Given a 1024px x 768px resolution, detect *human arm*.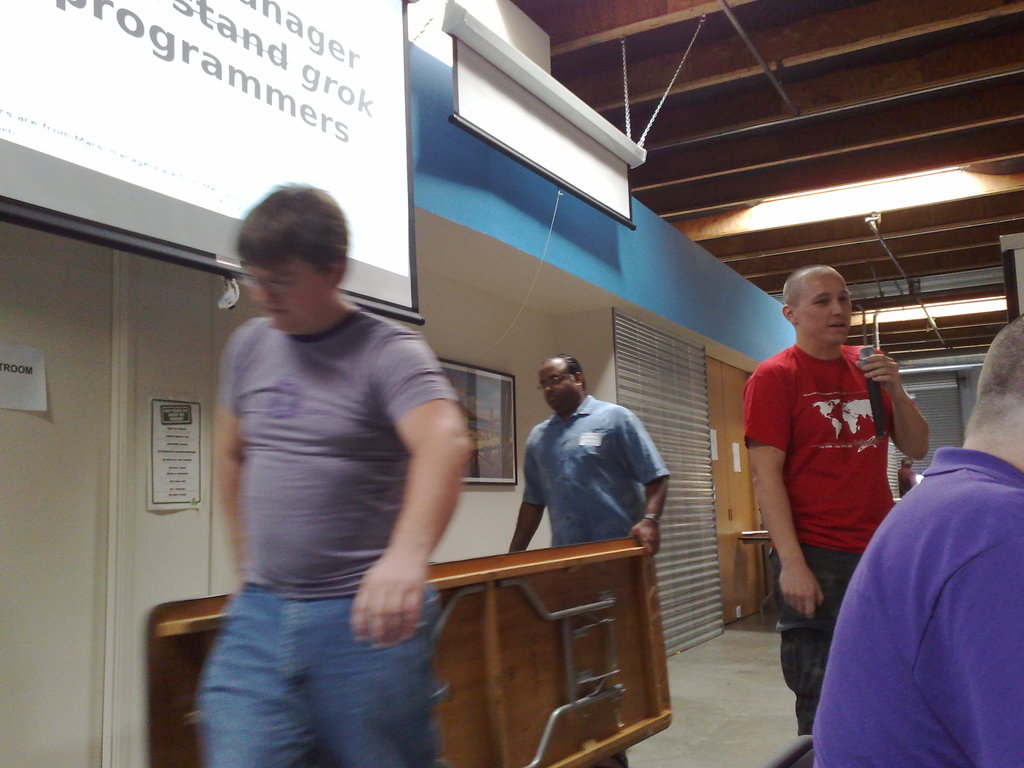
<bbox>927, 496, 1022, 767</bbox>.
